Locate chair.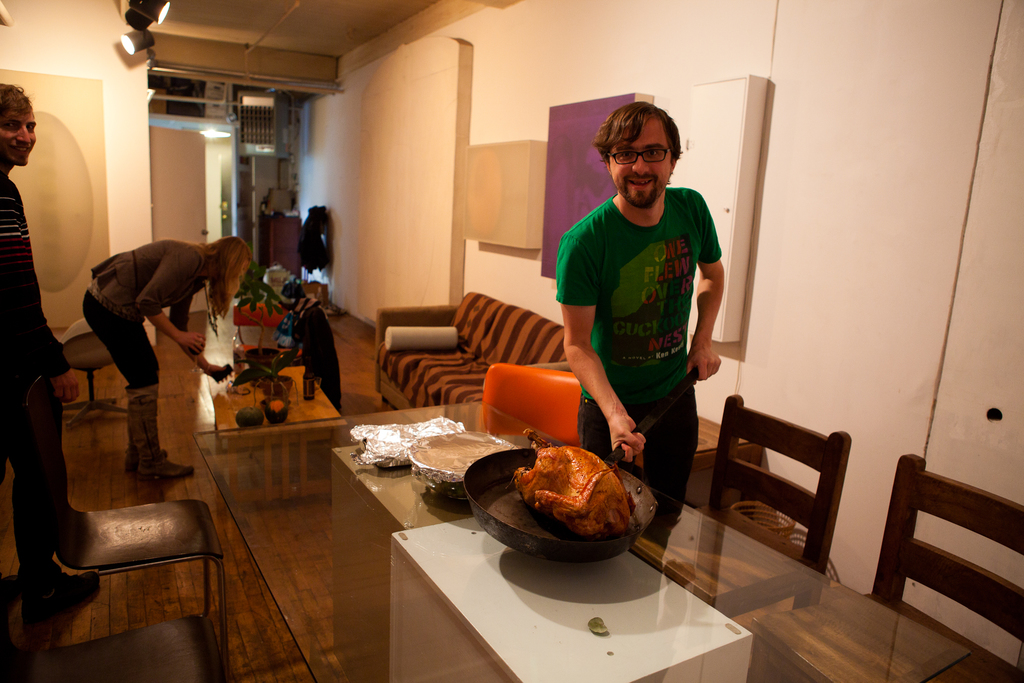
Bounding box: [684, 391, 831, 600].
